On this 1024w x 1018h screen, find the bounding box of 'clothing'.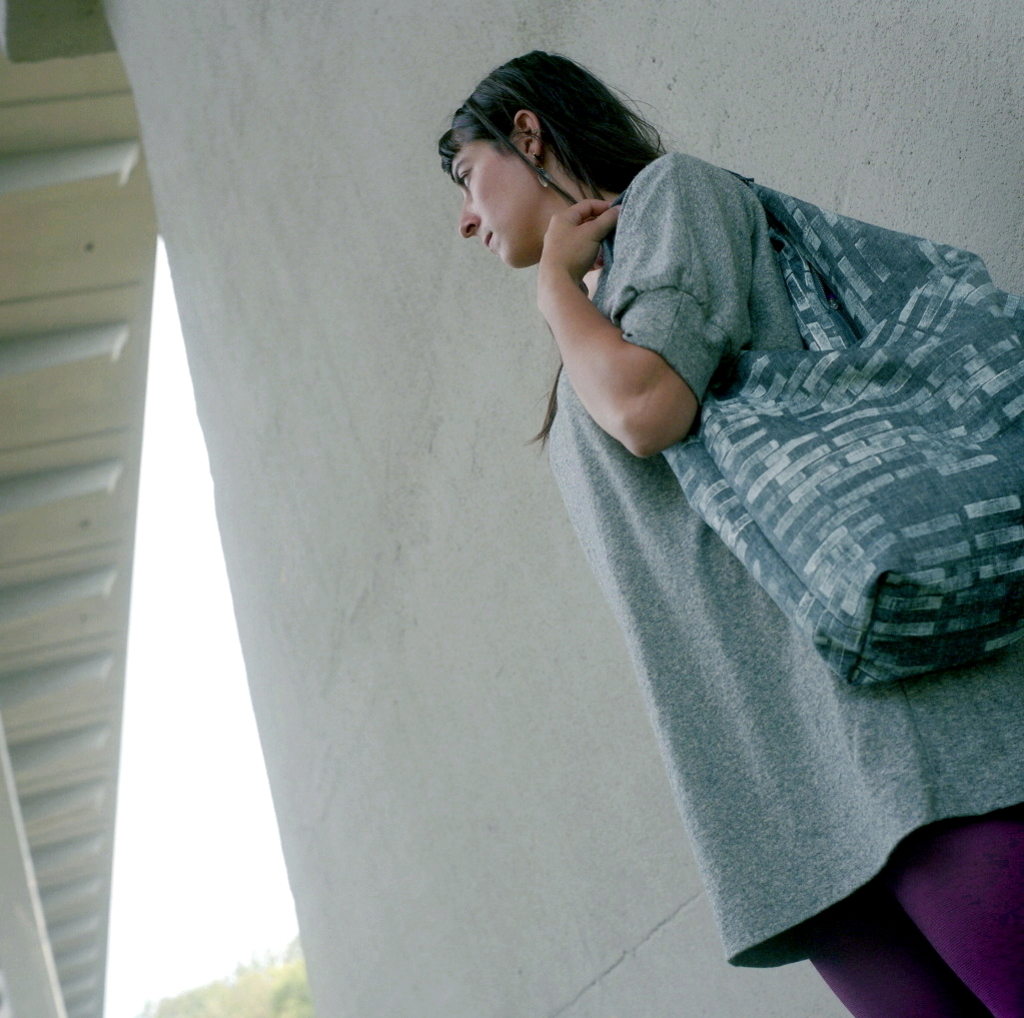
Bounding box: x1=550 y1=155 x2=1023 y2=1017.
